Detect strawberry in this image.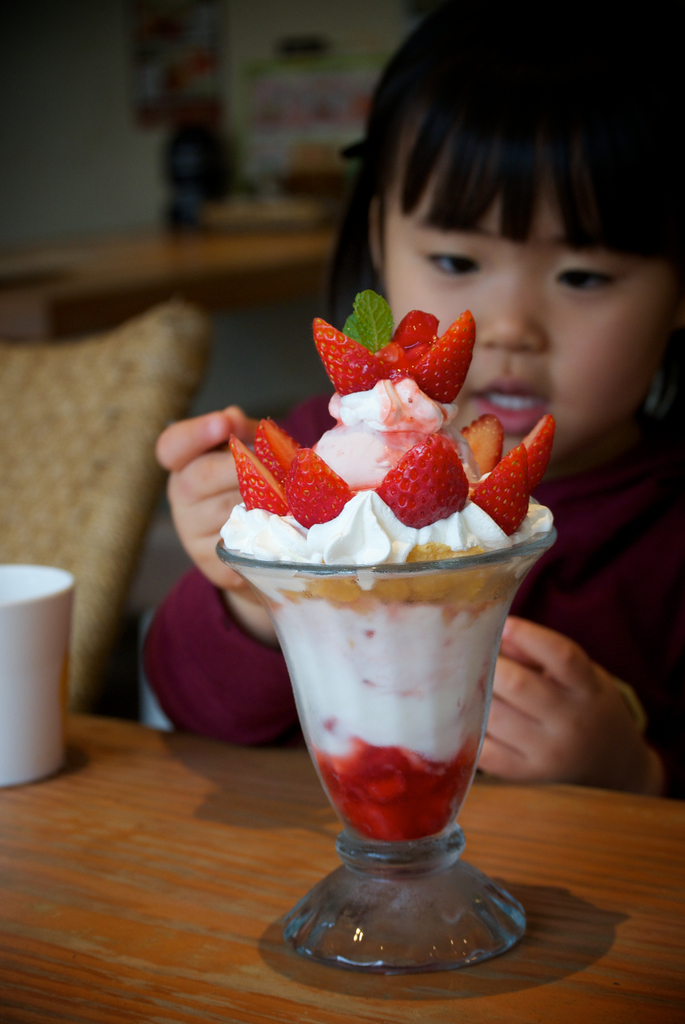
Detection: x1=228, y1=433, x2=291, y2=509.
